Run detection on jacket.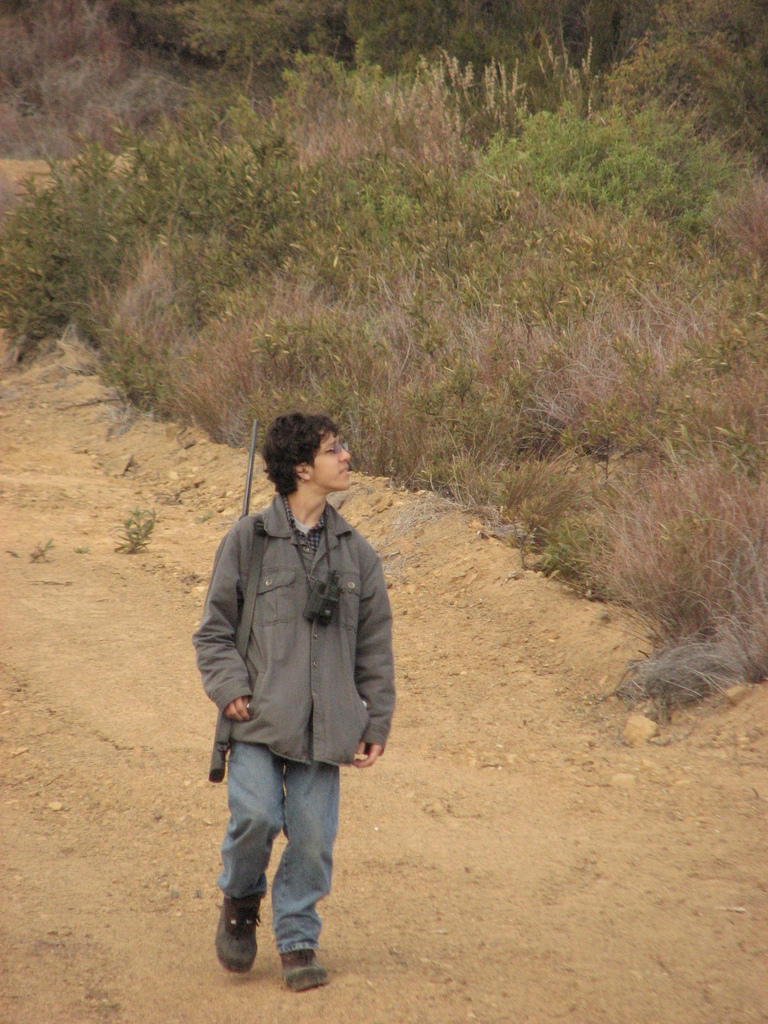
Result: [201,448,401,768].
